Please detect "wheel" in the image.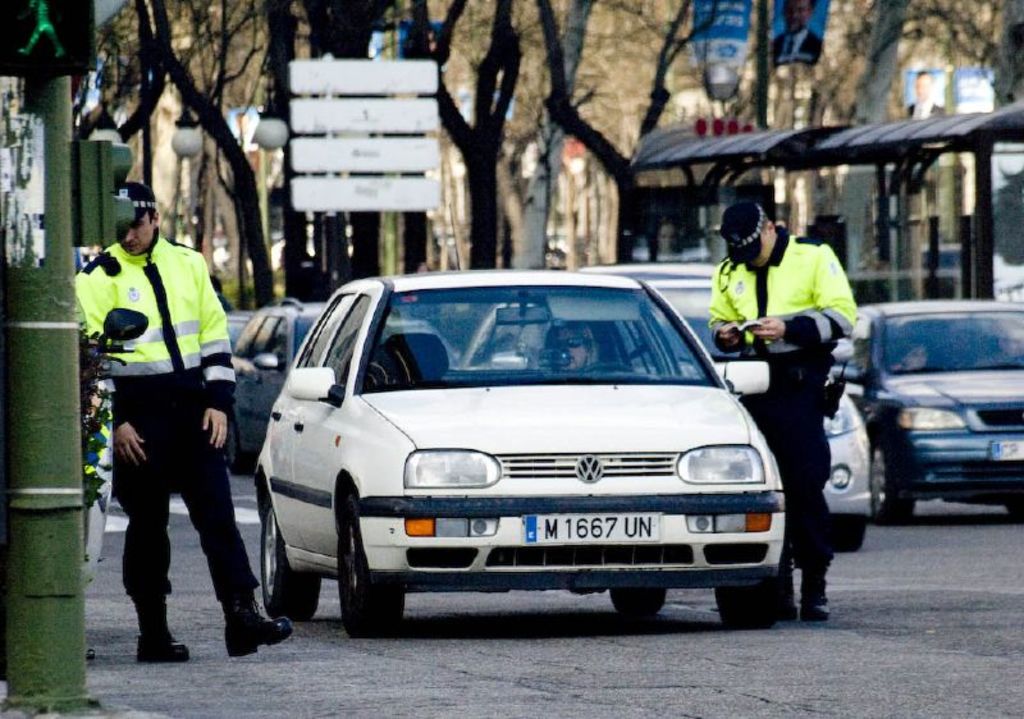
719,553,792,626.
